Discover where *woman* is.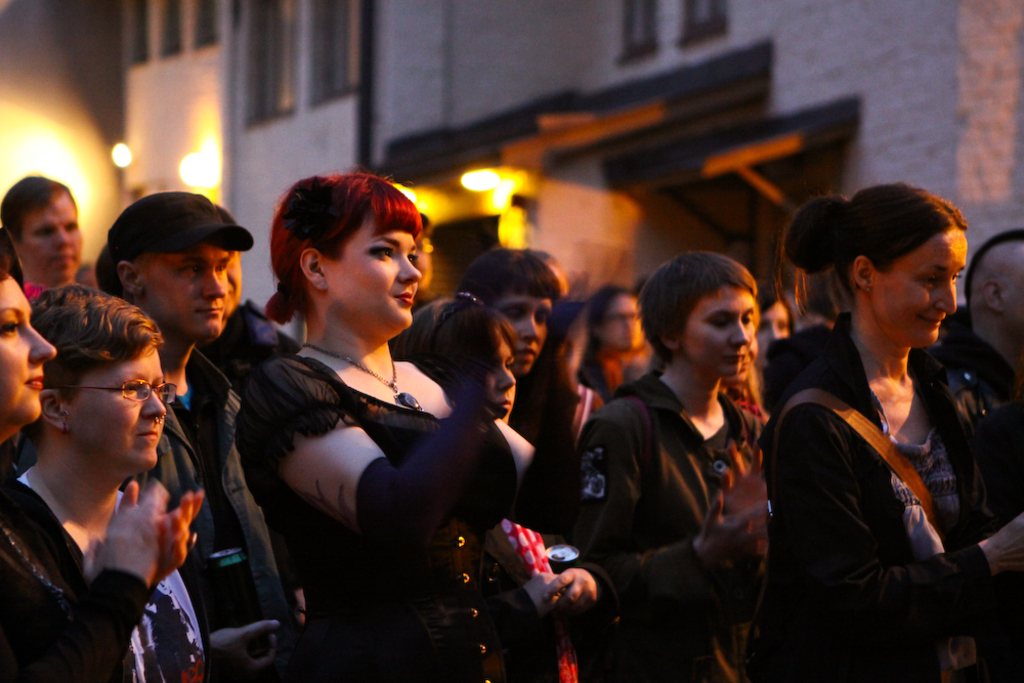
Discovered at <region>0, 260, 207, 682</region>.
